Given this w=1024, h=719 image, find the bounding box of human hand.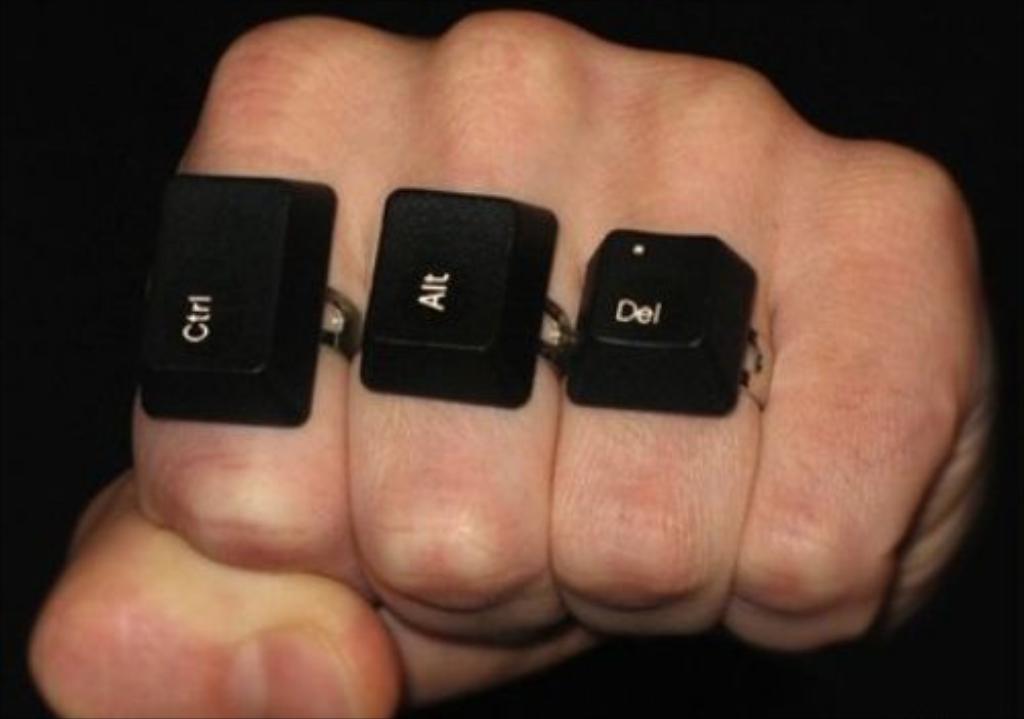
crop(16, 37, 1012, 604).
